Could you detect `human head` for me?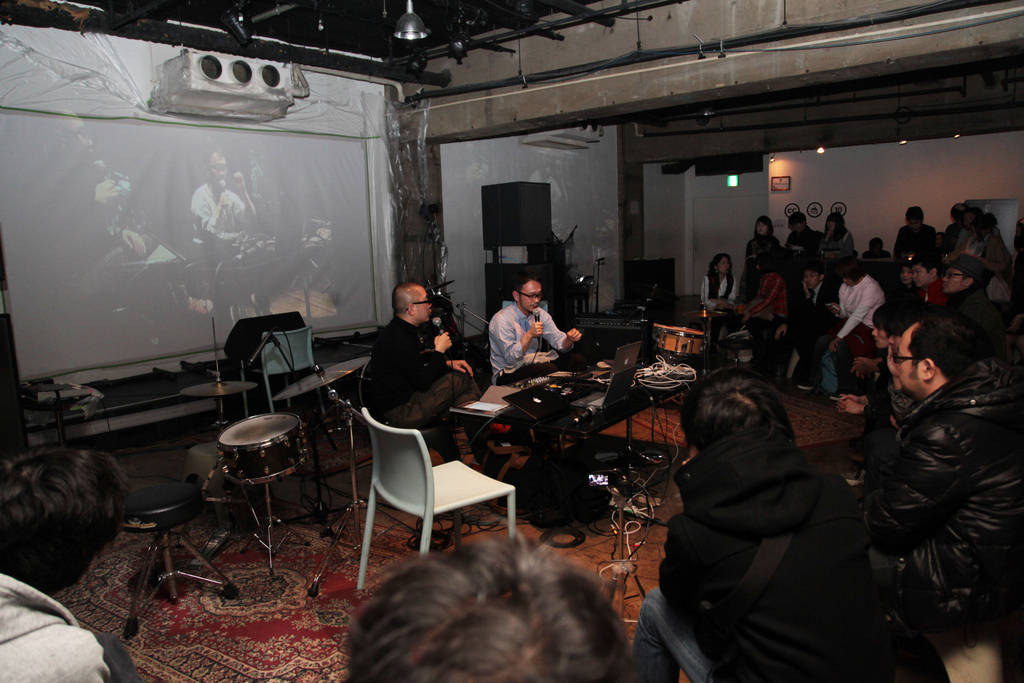
Detection result: crop(205, 147, 229, 188).
